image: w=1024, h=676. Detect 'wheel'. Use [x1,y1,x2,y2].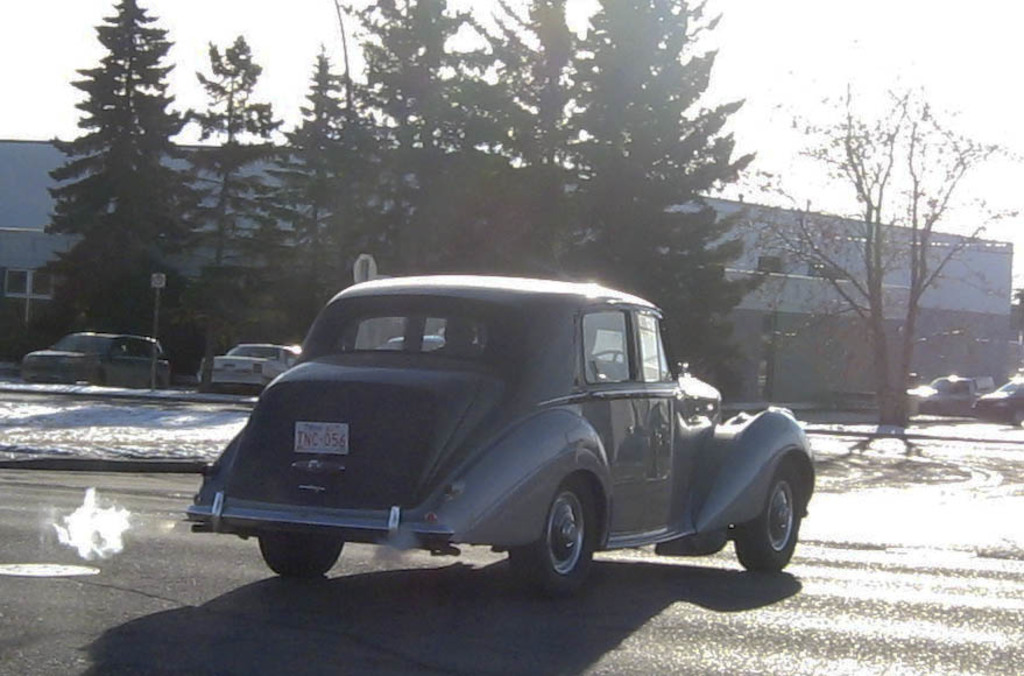
[531,485,594,583].
